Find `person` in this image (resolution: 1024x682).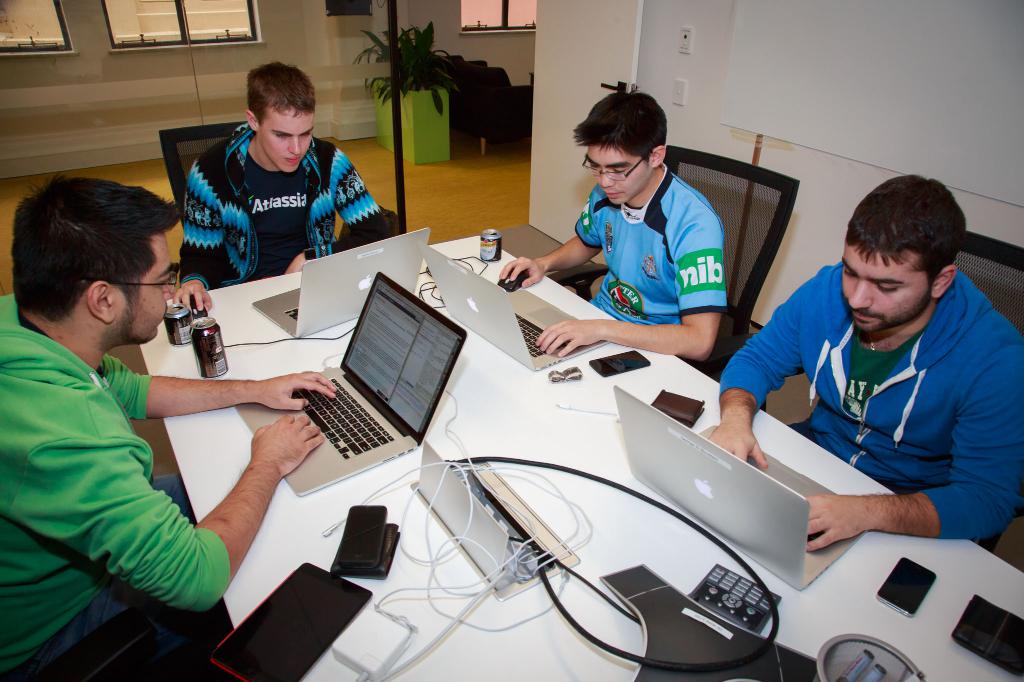
locate(174, 64, 390, 299).
